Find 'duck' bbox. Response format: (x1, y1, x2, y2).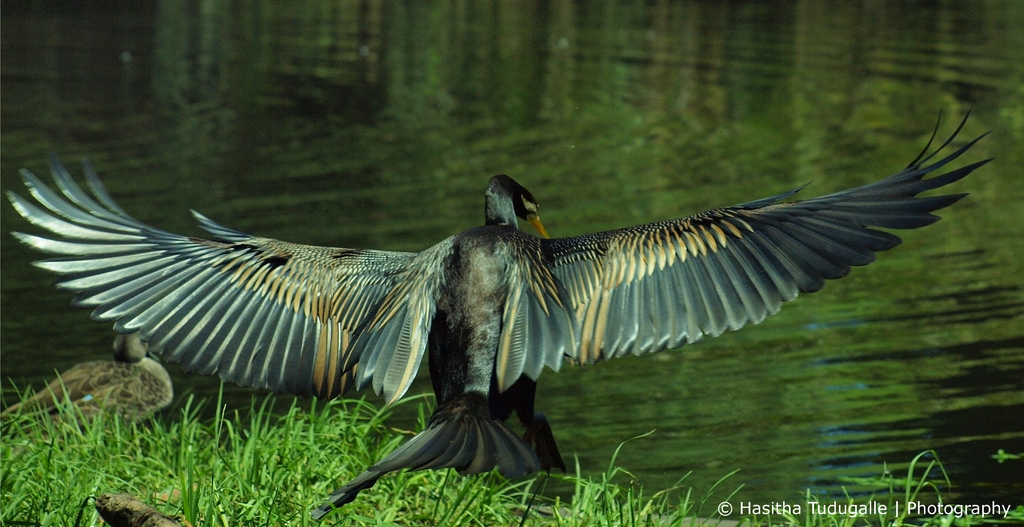
(0, 115, 999, 480).
